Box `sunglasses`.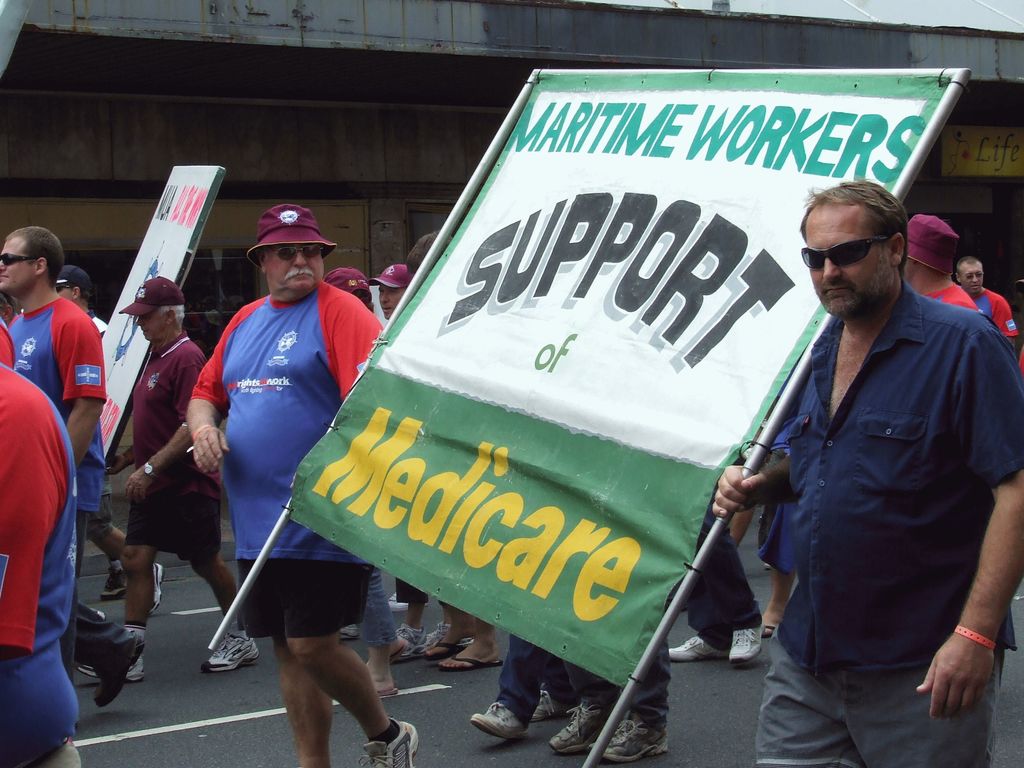
left=59, top=287, right=80, bottom=292.
